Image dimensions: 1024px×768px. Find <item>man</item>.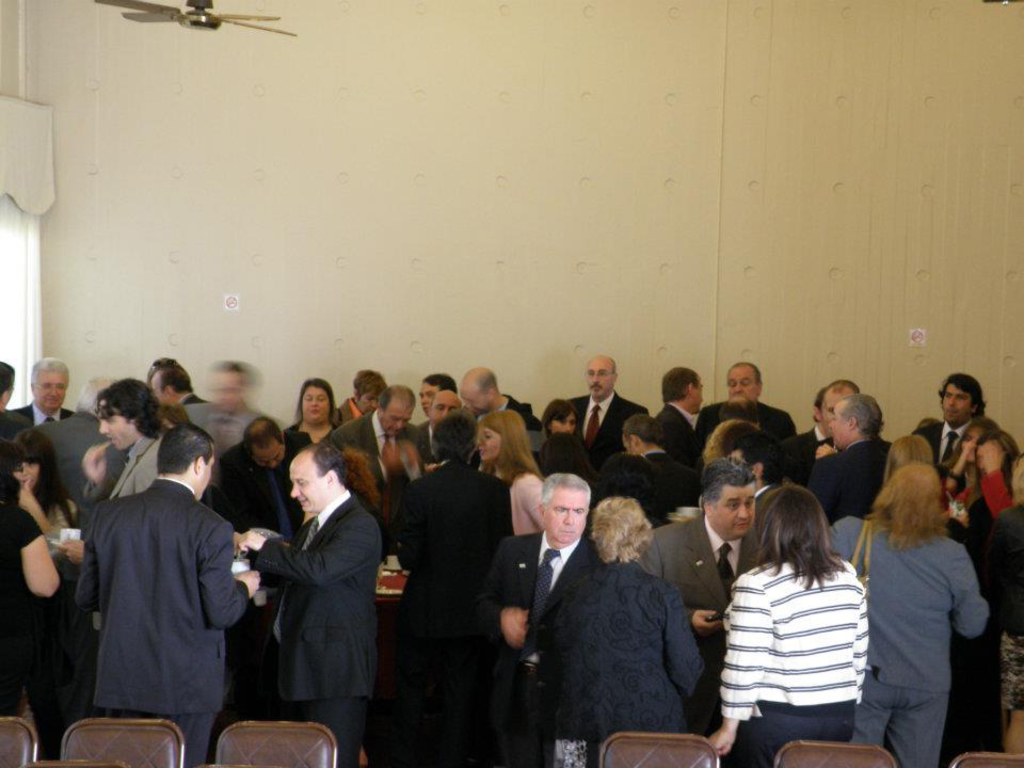
(383,409,513,767).
